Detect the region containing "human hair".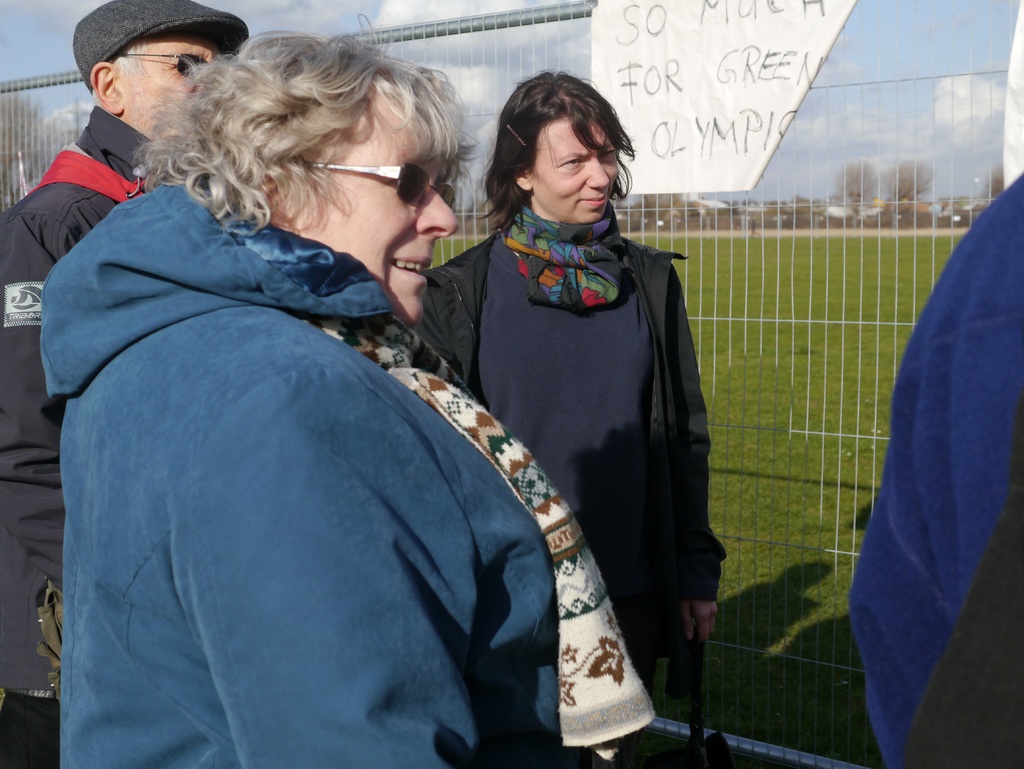
detection(486, 72, 641, 236).
